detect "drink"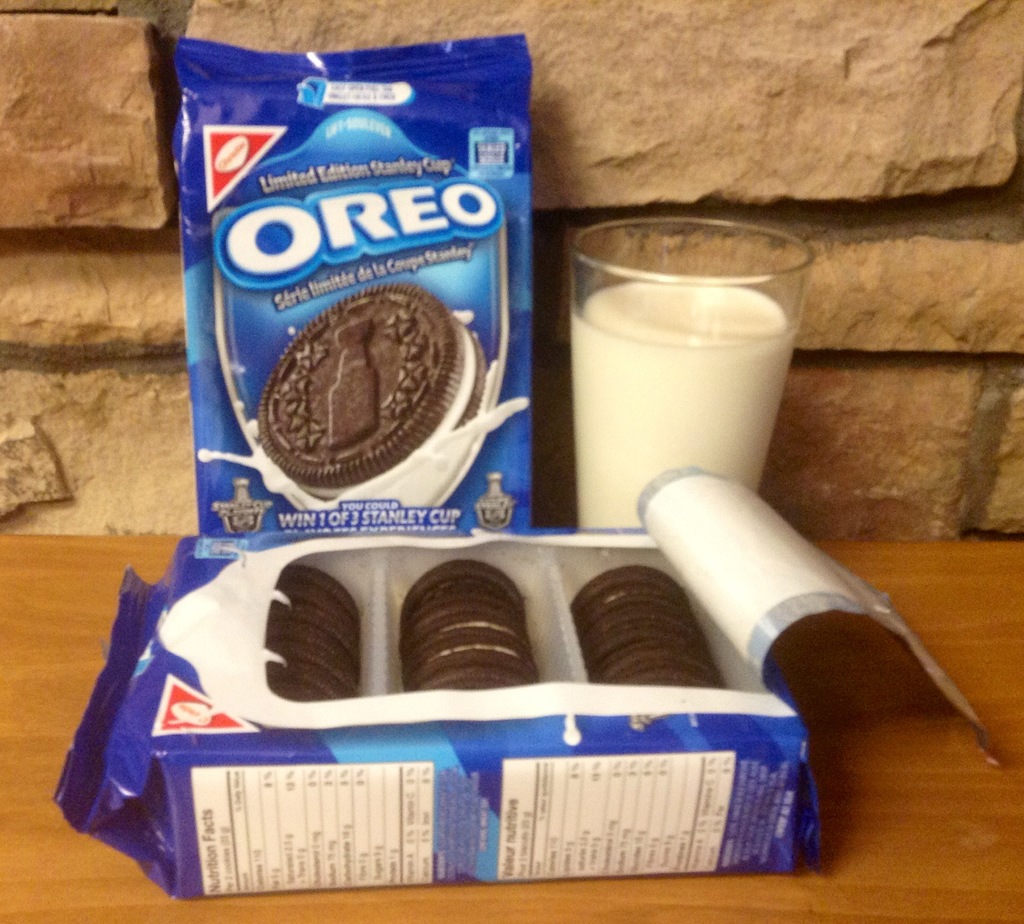
561, 203, 840, 516
